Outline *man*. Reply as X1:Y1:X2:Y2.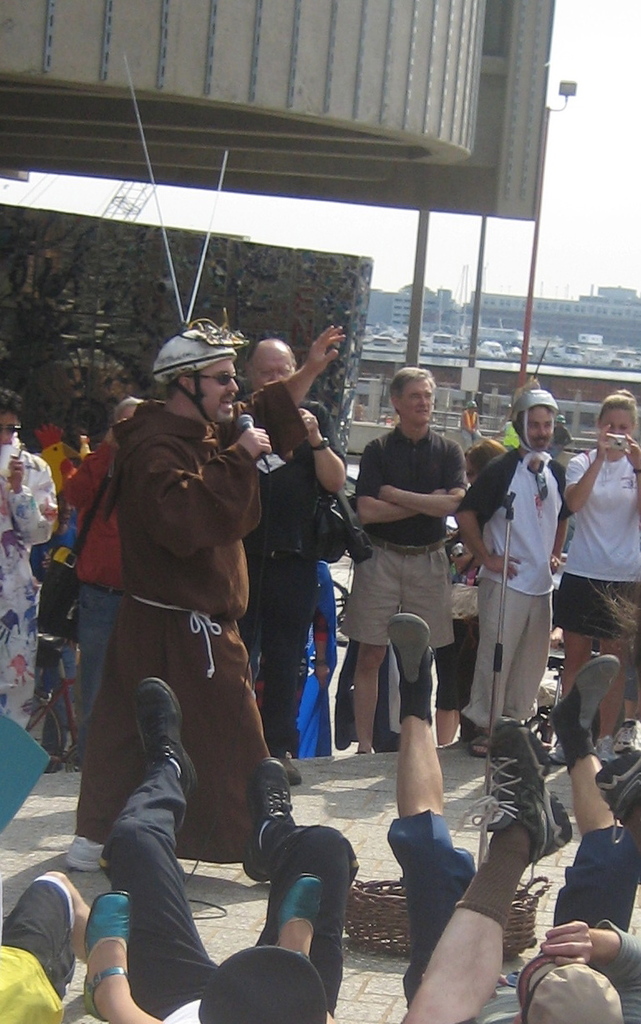
337:369:491:821.
